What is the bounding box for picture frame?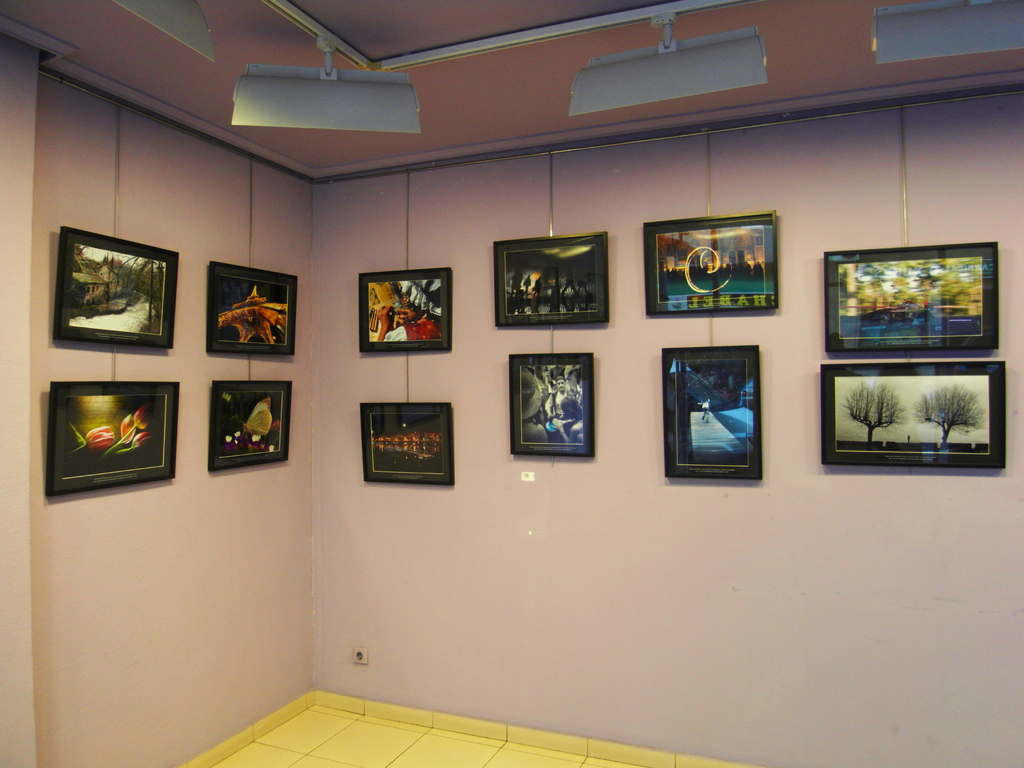
<bbox>819, 361, 1006, 467</bbox>.
